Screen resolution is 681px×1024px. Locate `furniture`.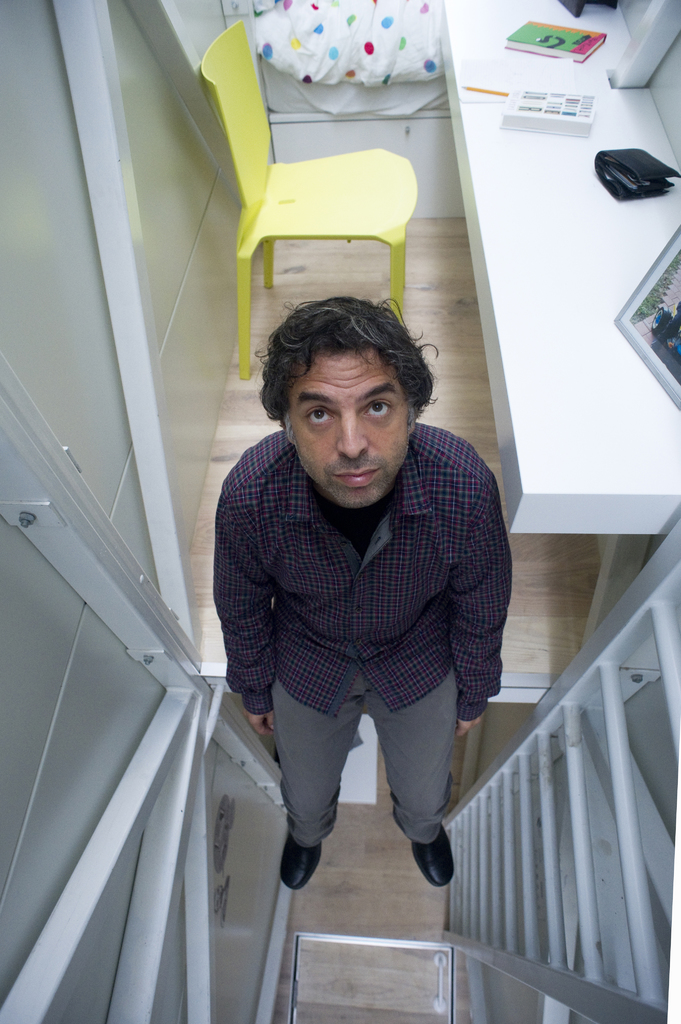
region(198, 19, 419, 381).
